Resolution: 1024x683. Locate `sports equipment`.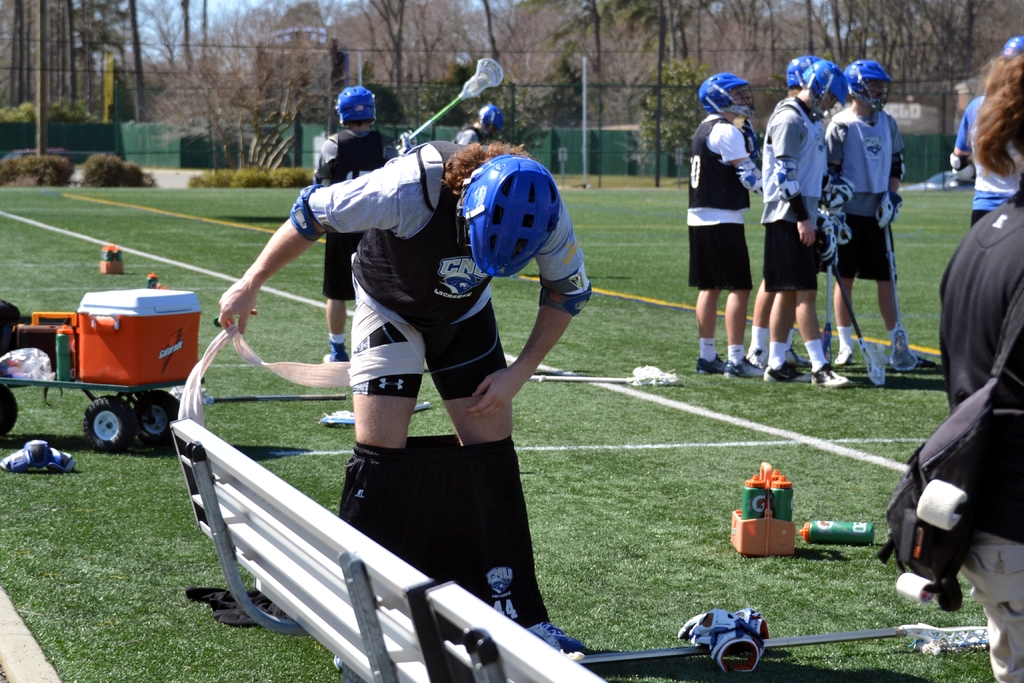
select_region(740, 159, 764, 193).
